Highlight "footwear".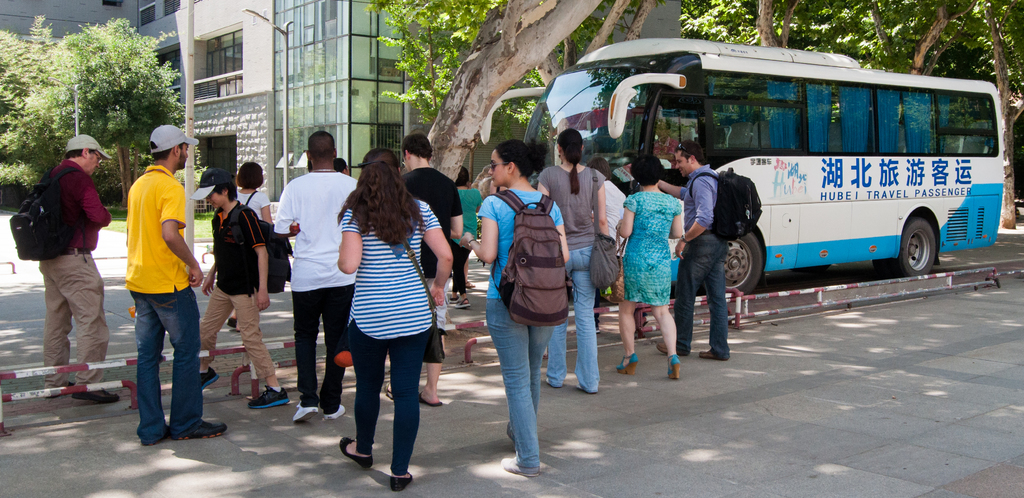
Highlighted region: x1=197, y1=364, x2=220, y2=389.
